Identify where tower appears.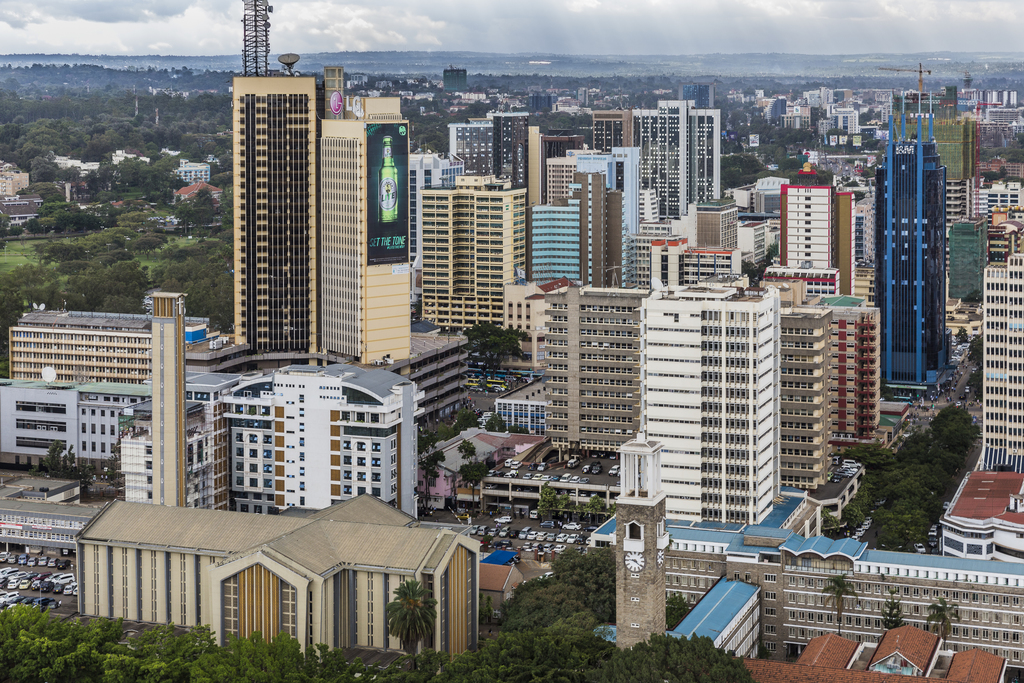
Appears at crop(230, 60, 317, 368).
